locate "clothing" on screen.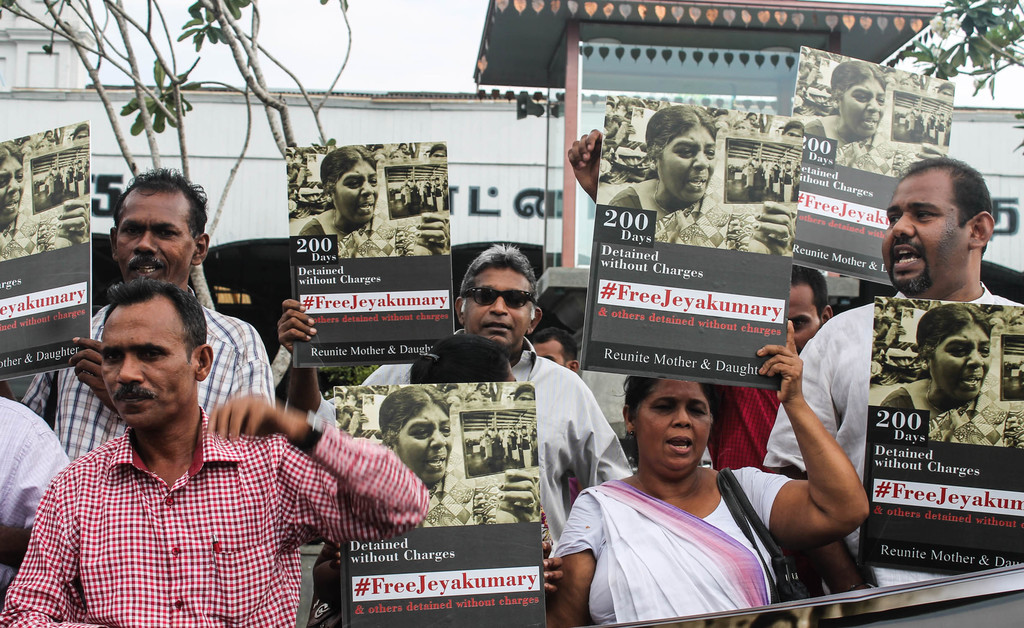
On screen at [left=0, top=395, right=69, bottom=587].
